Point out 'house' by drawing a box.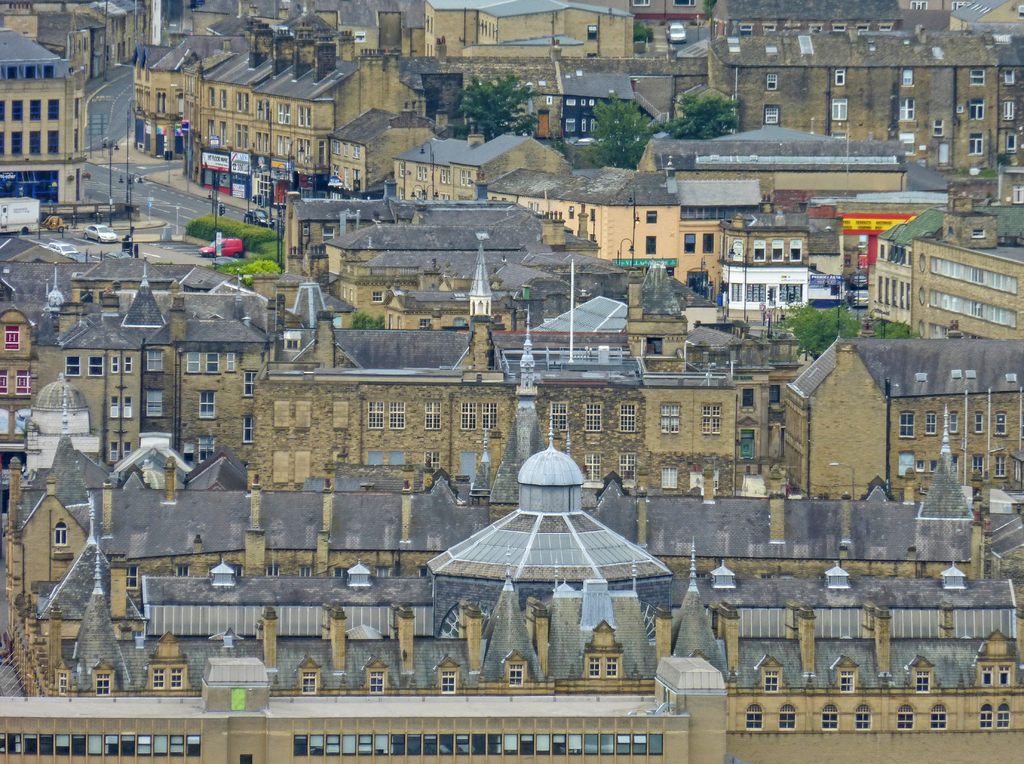
(323,101,445,191).
